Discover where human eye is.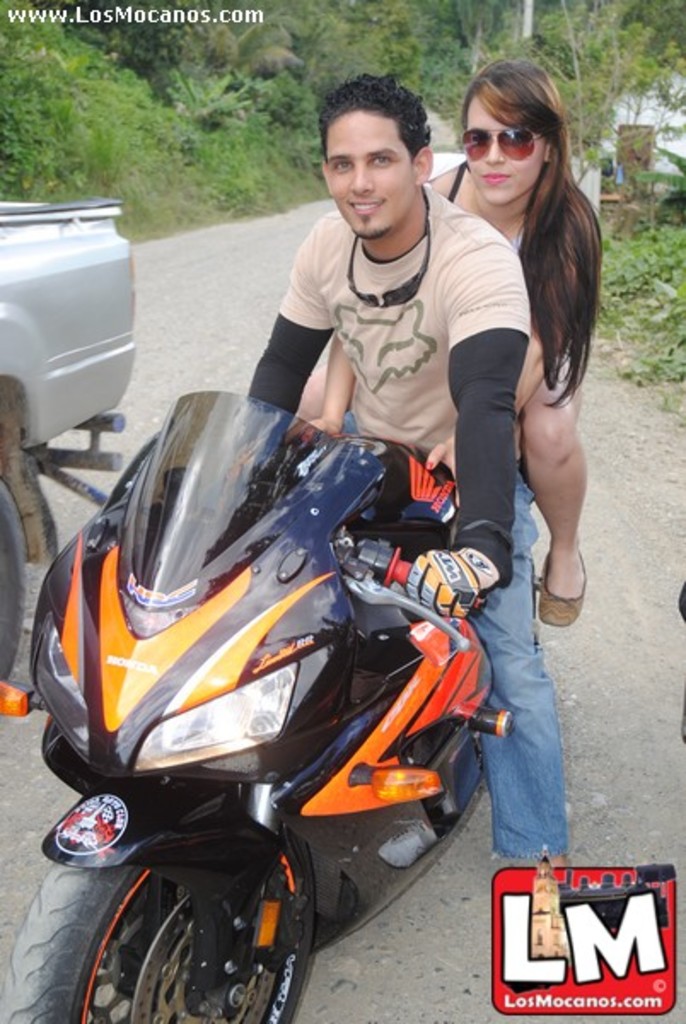
Discovered at x1=468 y1=130 x2=486 y2=148.
